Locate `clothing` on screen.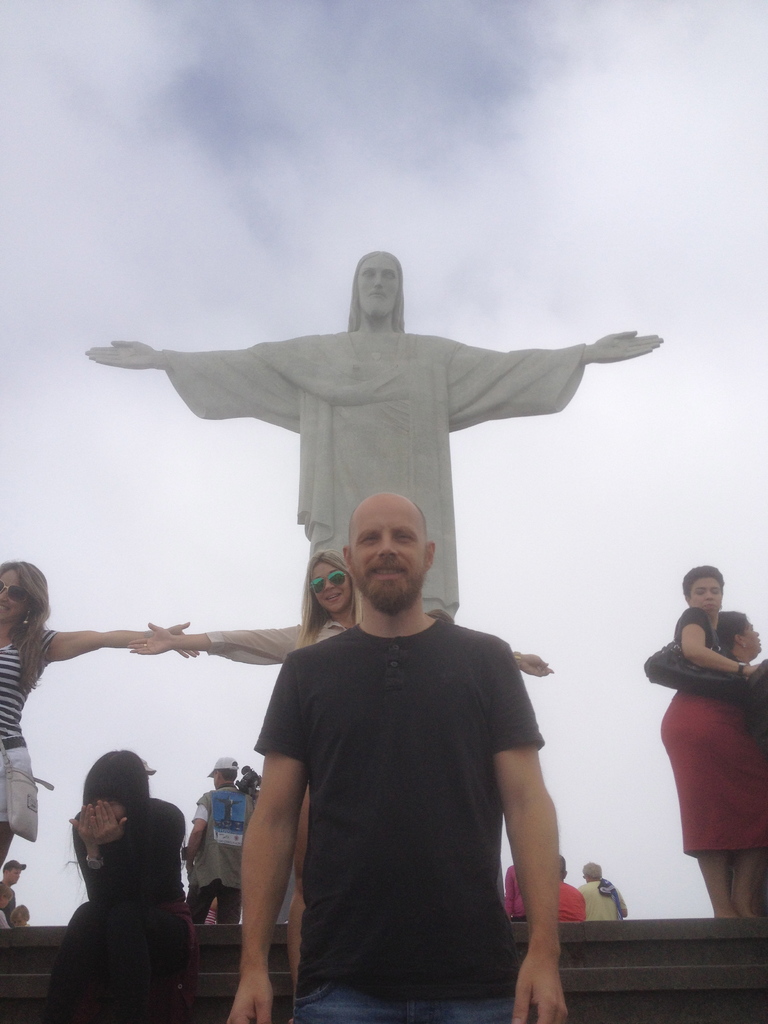
On screen at 191:787:252:920.
